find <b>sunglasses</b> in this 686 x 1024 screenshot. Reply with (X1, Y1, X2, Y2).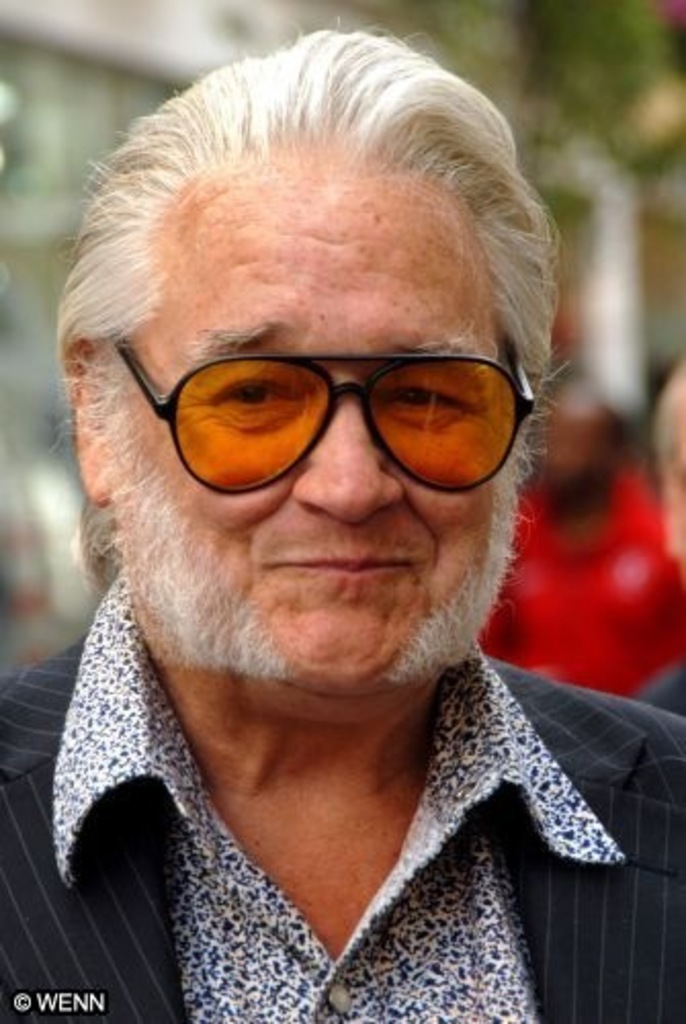
(104, 340, 537, 502).
